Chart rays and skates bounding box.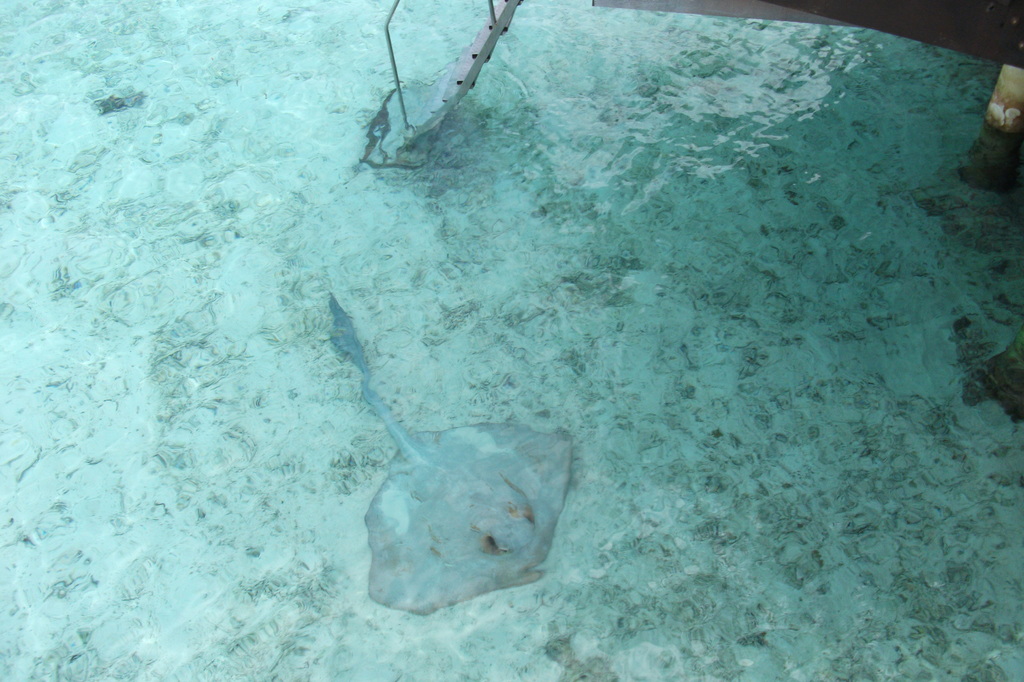
Charted: bbox=(329, 295, 573, 618).
